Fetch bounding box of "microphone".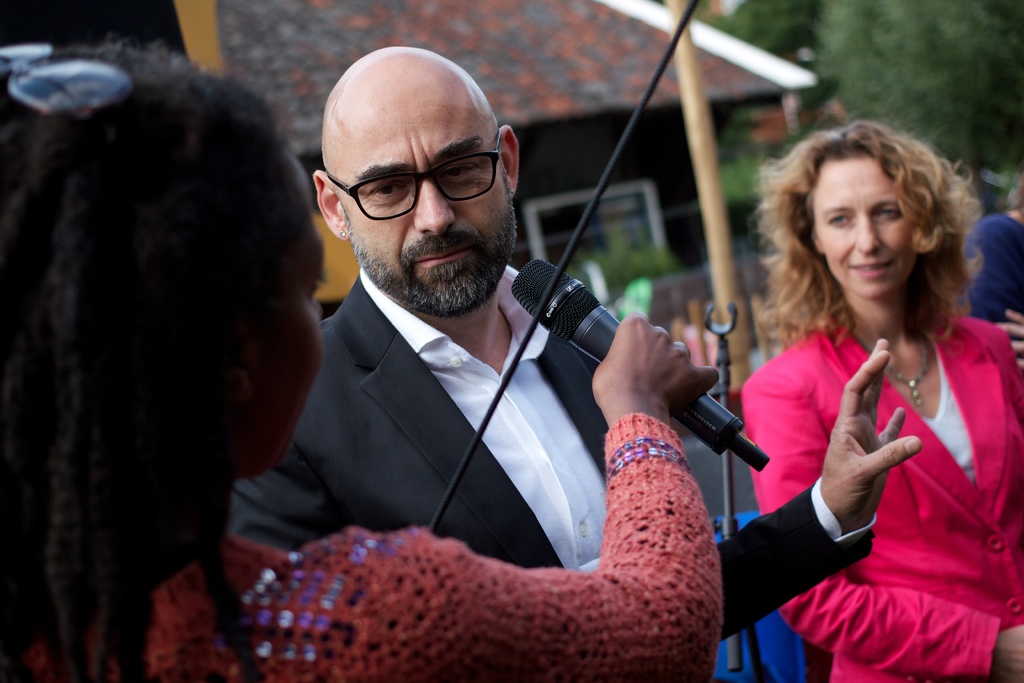
Bbox: <box>509,248,761,492</box>.
